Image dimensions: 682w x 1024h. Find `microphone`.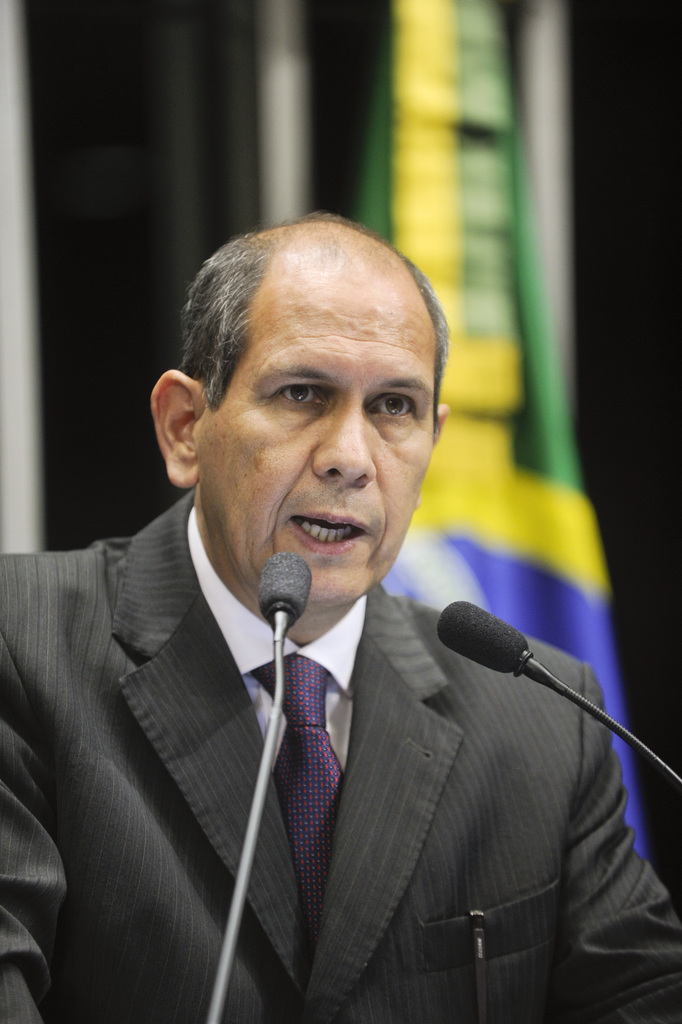
rect(448, 615, 546, 686).
